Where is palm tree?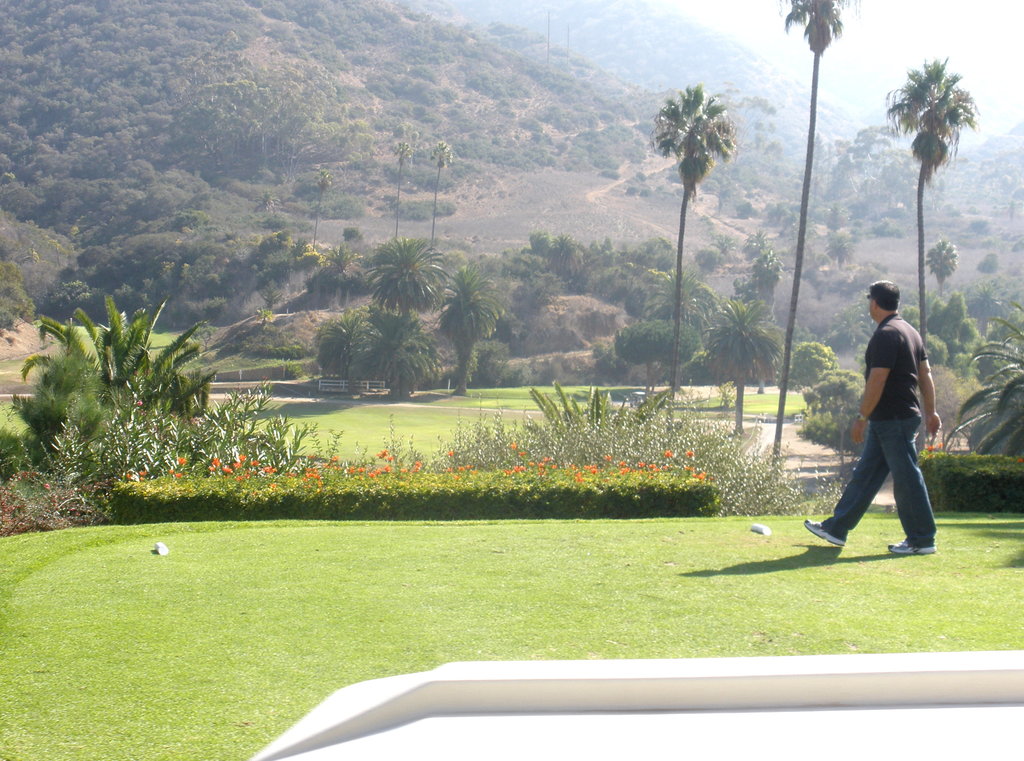
666 81 771 401.
